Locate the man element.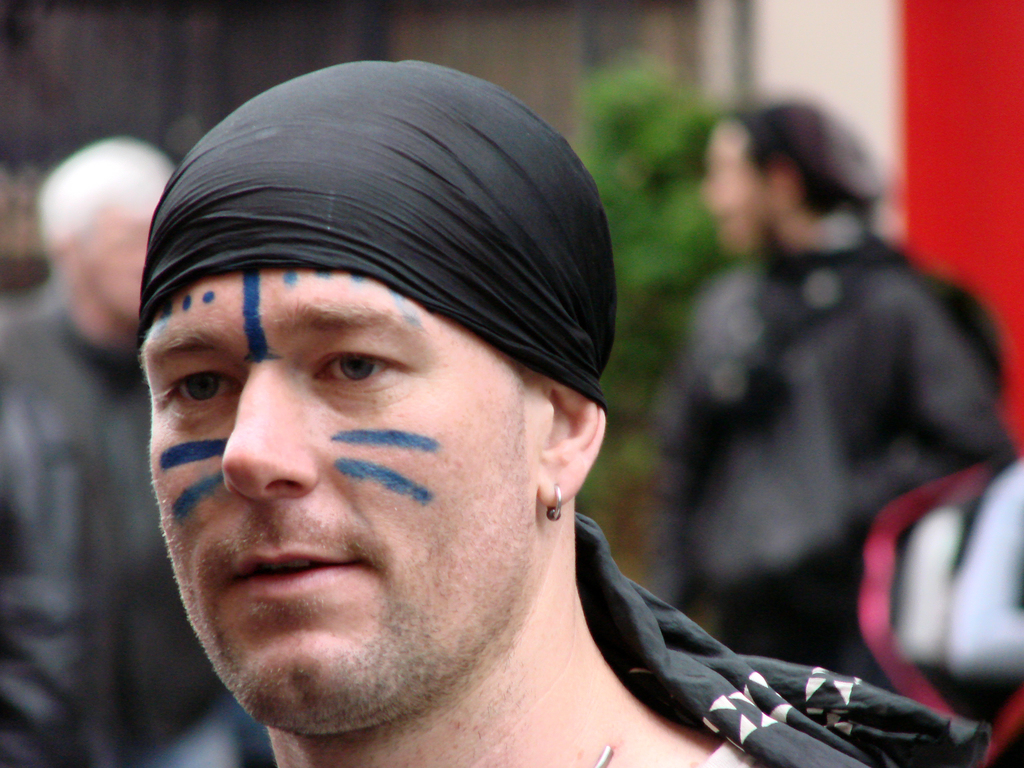
Element bbox: bbox=[95, 99, 902, 749].
